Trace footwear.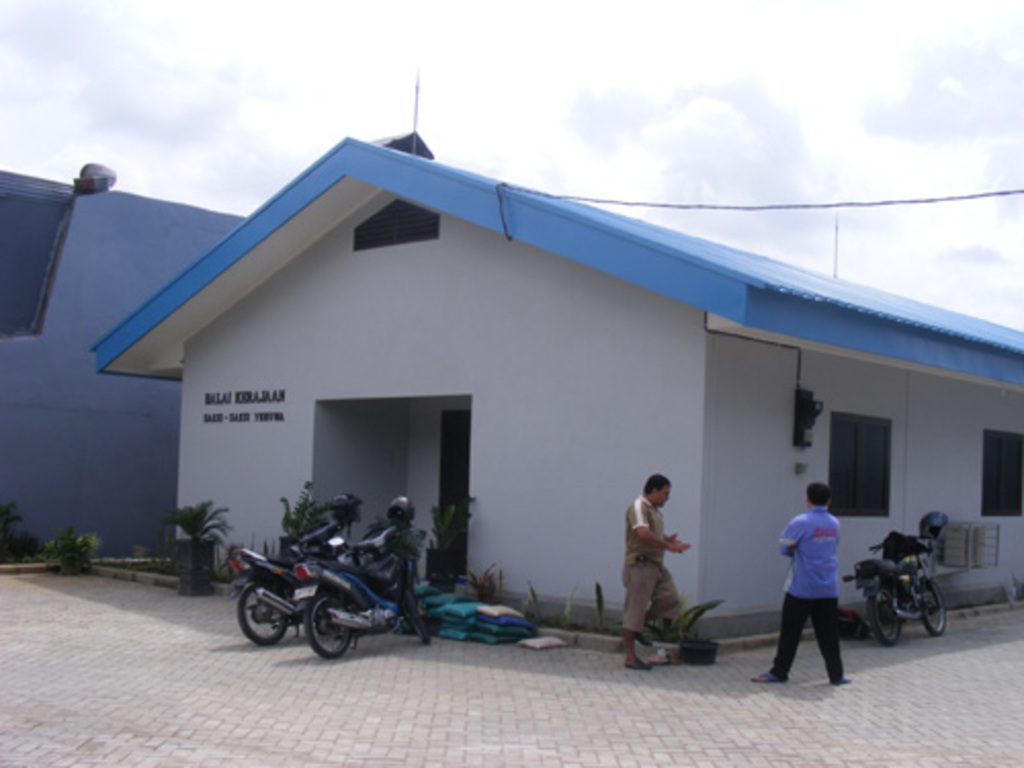
Traced to {"x1": 623, "y1": 653, "x2": 653, "y2": 672}.
